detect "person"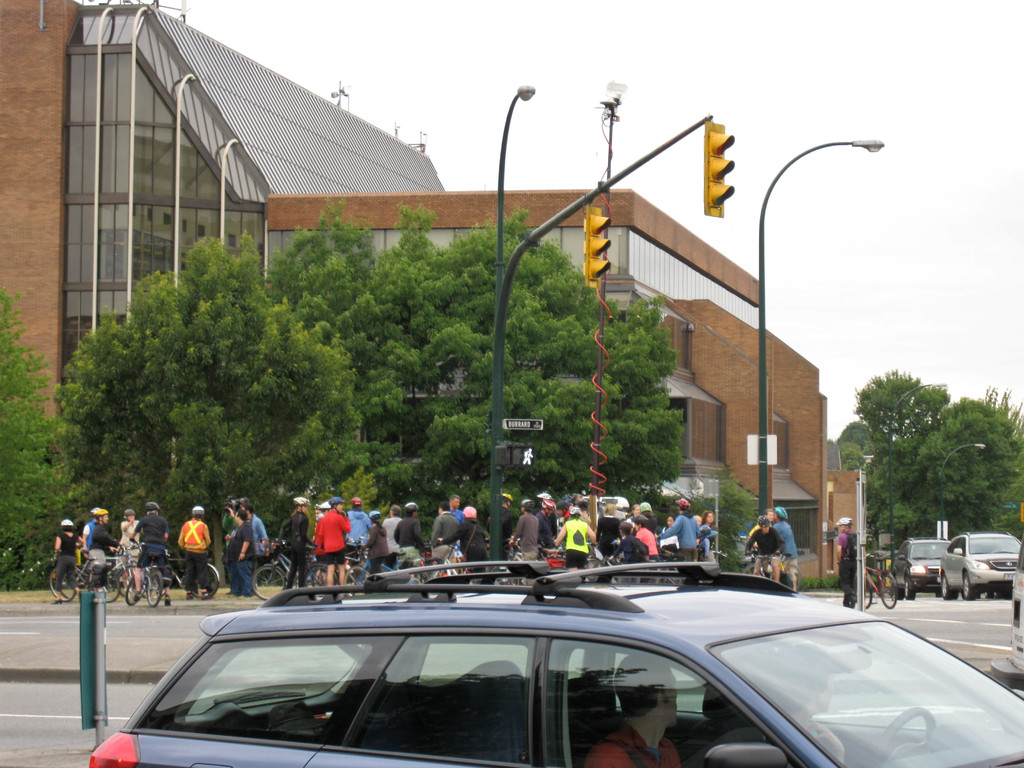
rect(579, 648, 686, 767)
